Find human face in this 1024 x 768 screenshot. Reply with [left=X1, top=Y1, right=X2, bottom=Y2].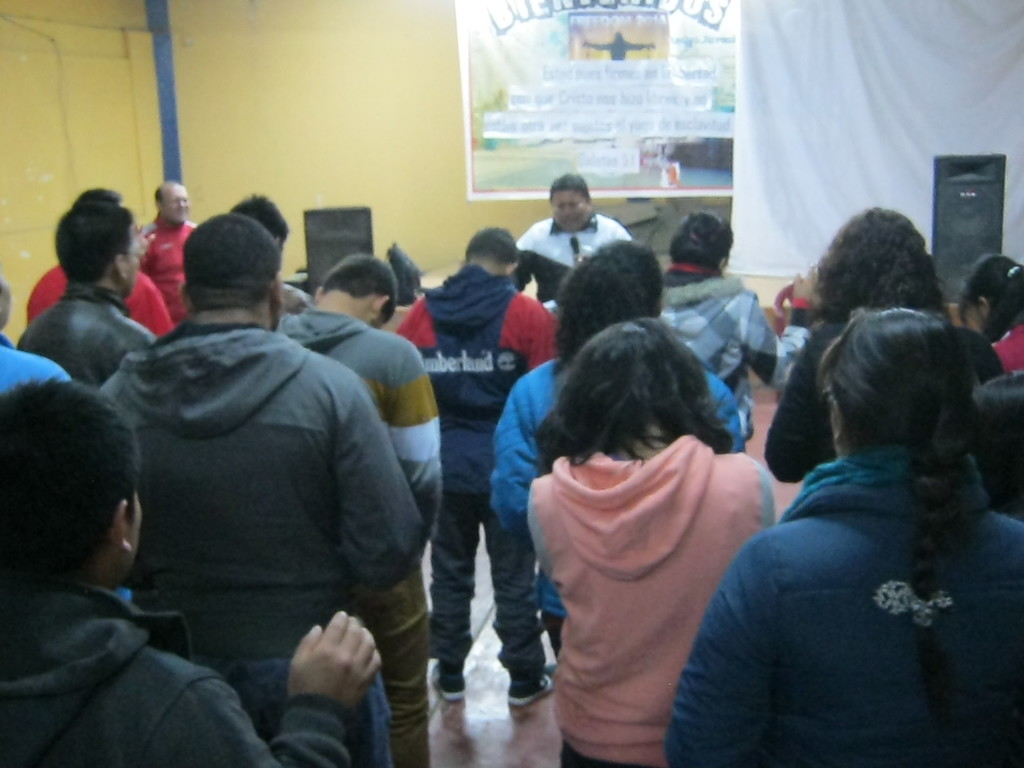
[left=160, top=187, right=191, bottom=218].
